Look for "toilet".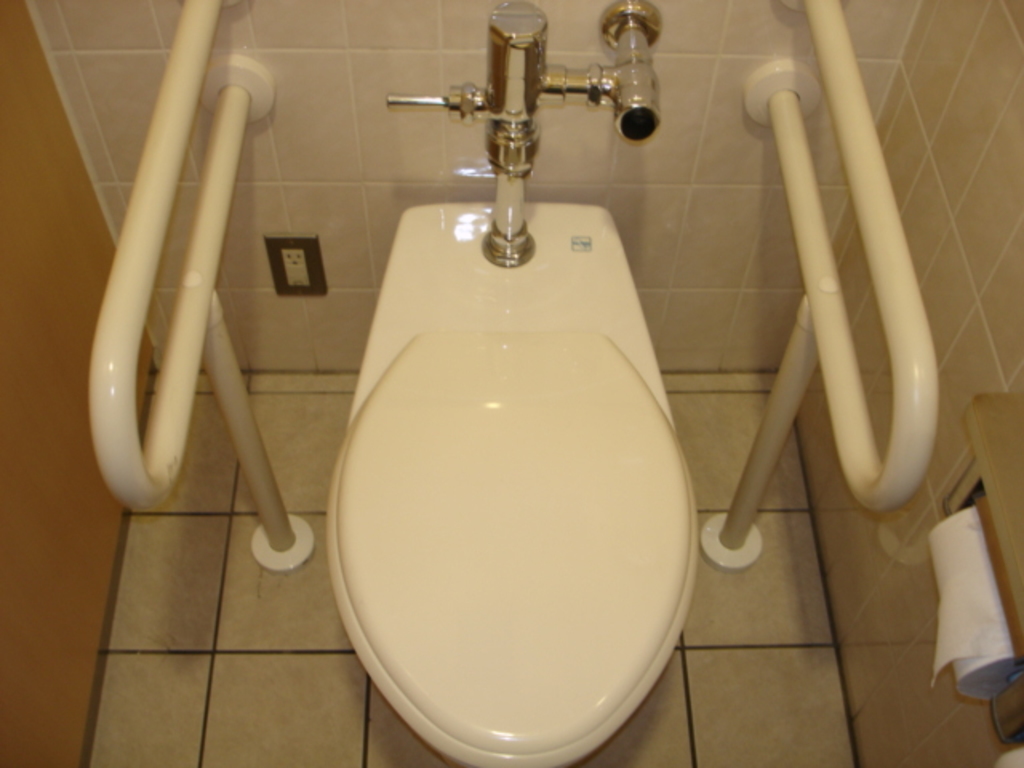
Found: rect(323, 200, 699, 766).
